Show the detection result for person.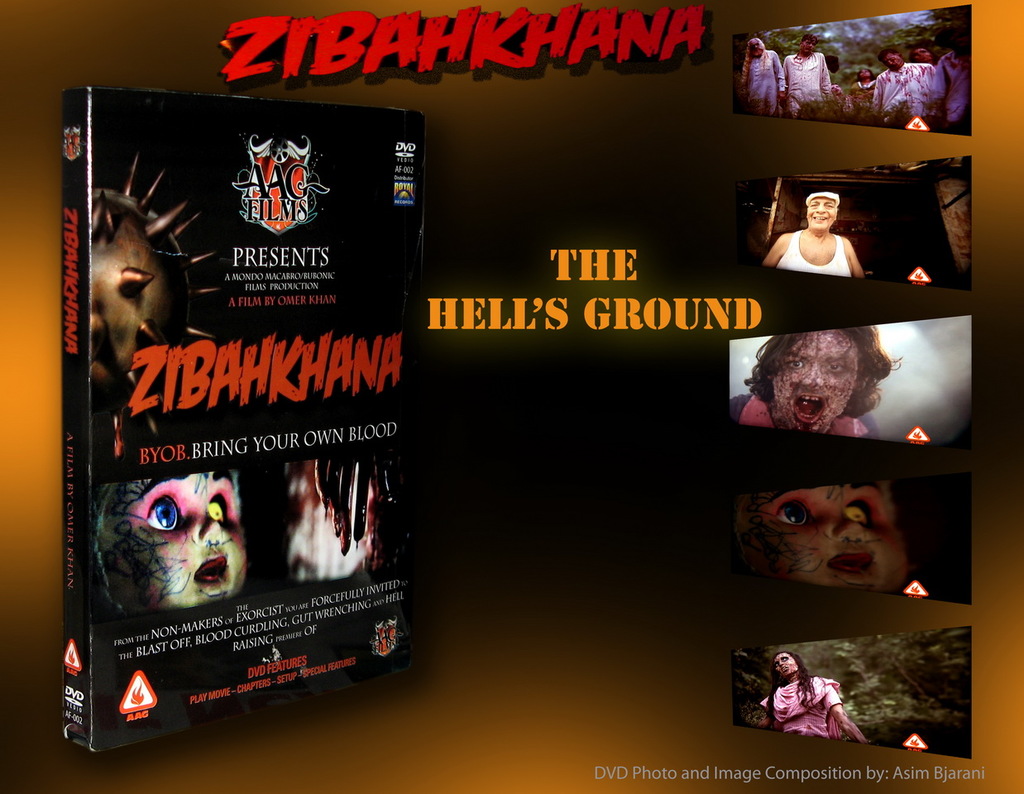
{"x1": 778, "y1": 34, "x2": 830, "y2": 116}.
